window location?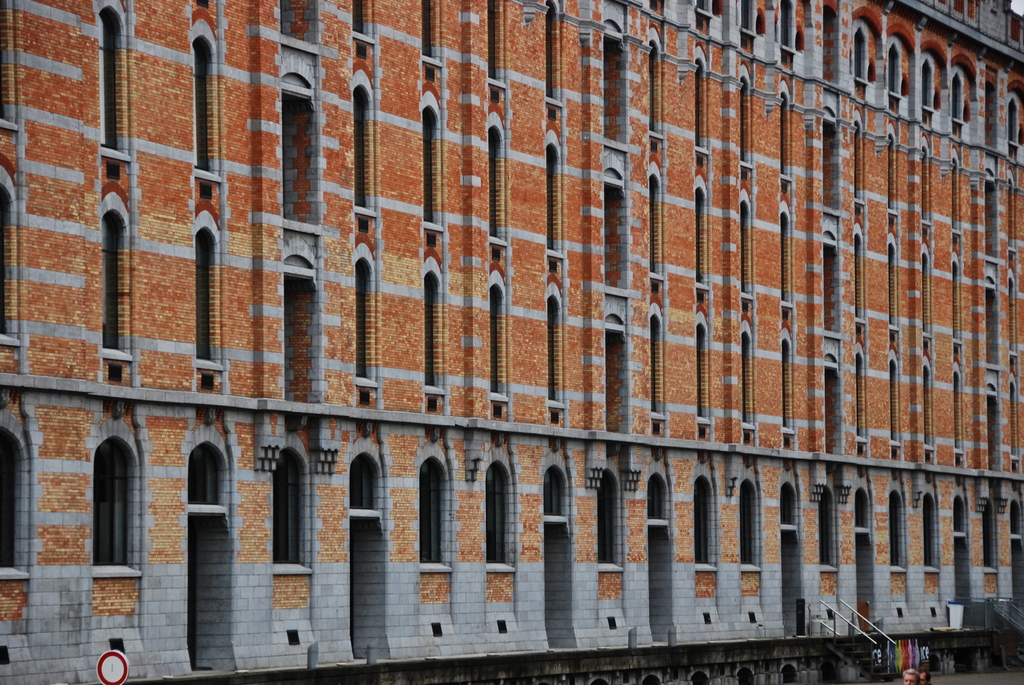
193, 200, 220, 373
